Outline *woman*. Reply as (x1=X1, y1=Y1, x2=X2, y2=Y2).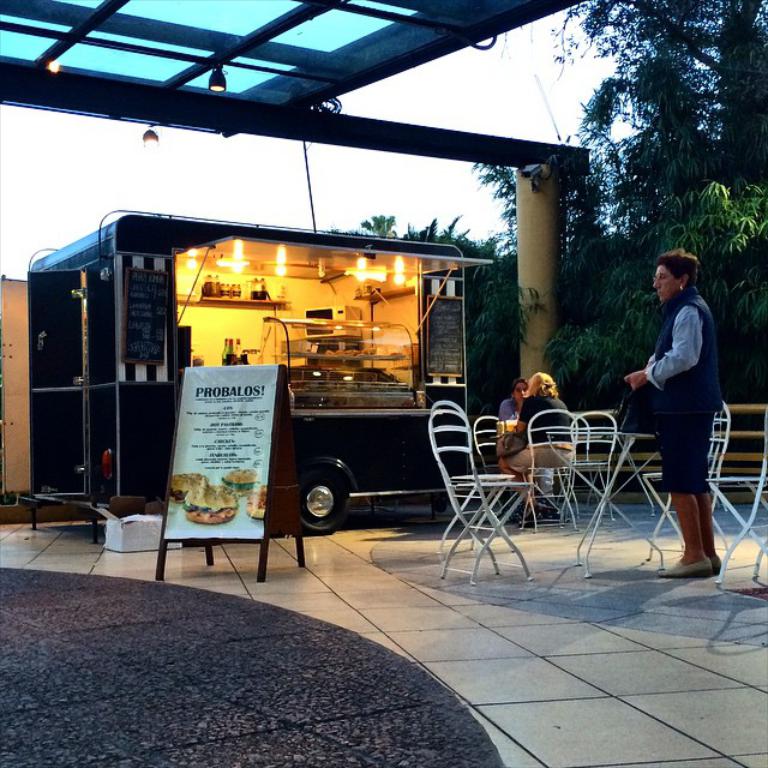
(x1=500, y1=371, x2=575, y2=517).
